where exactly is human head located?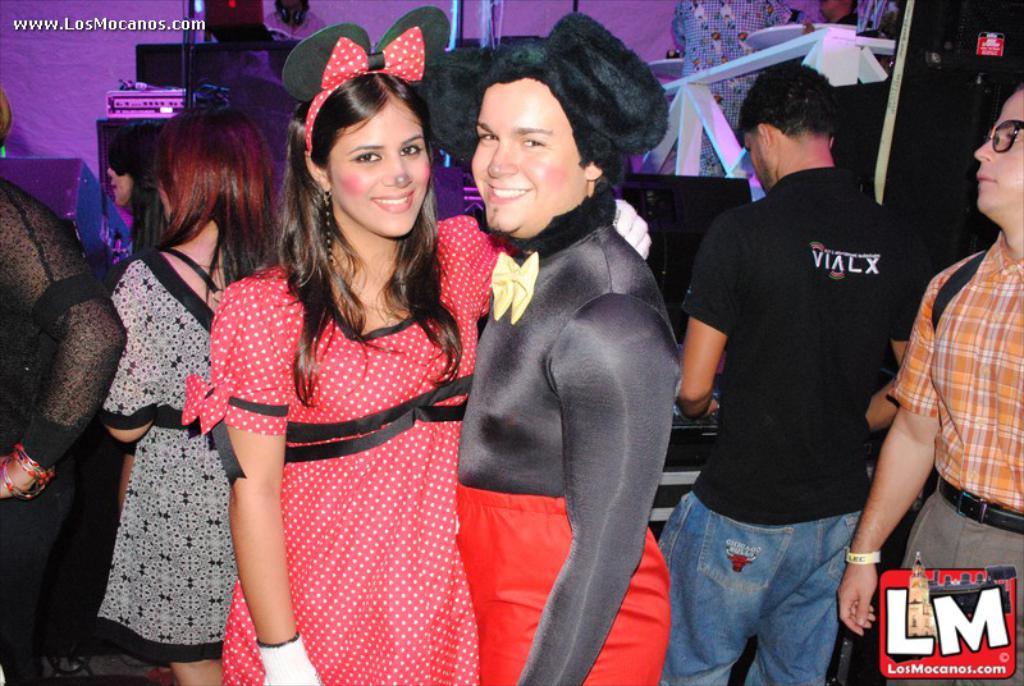
Its bounding box is bbox(0, 92, 9, 142).
